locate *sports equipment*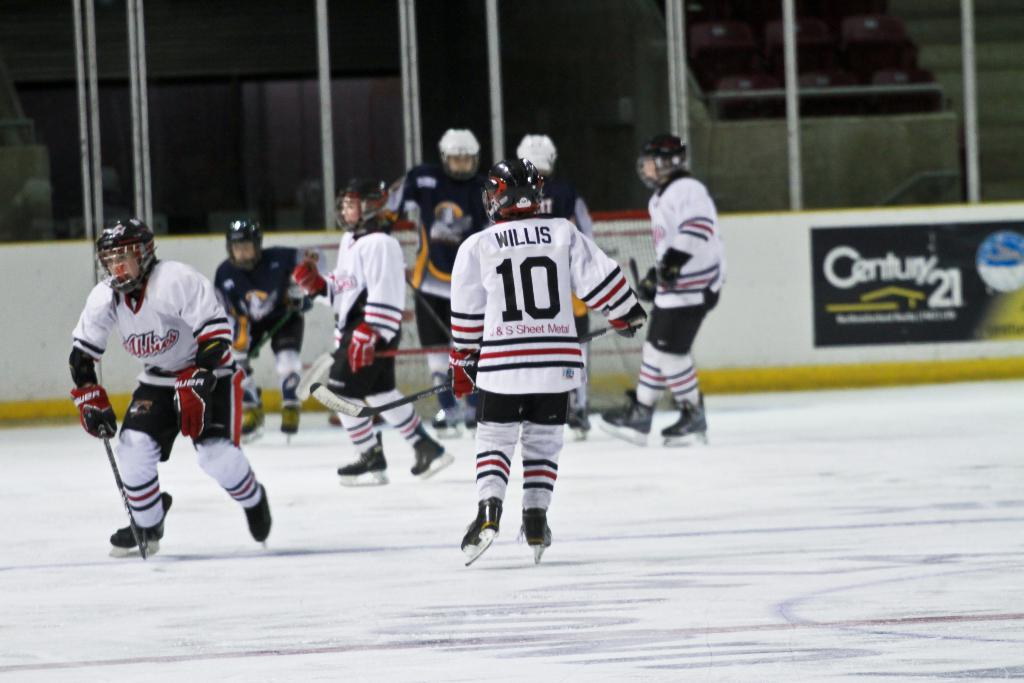
<box>221,214,263,274</box>
